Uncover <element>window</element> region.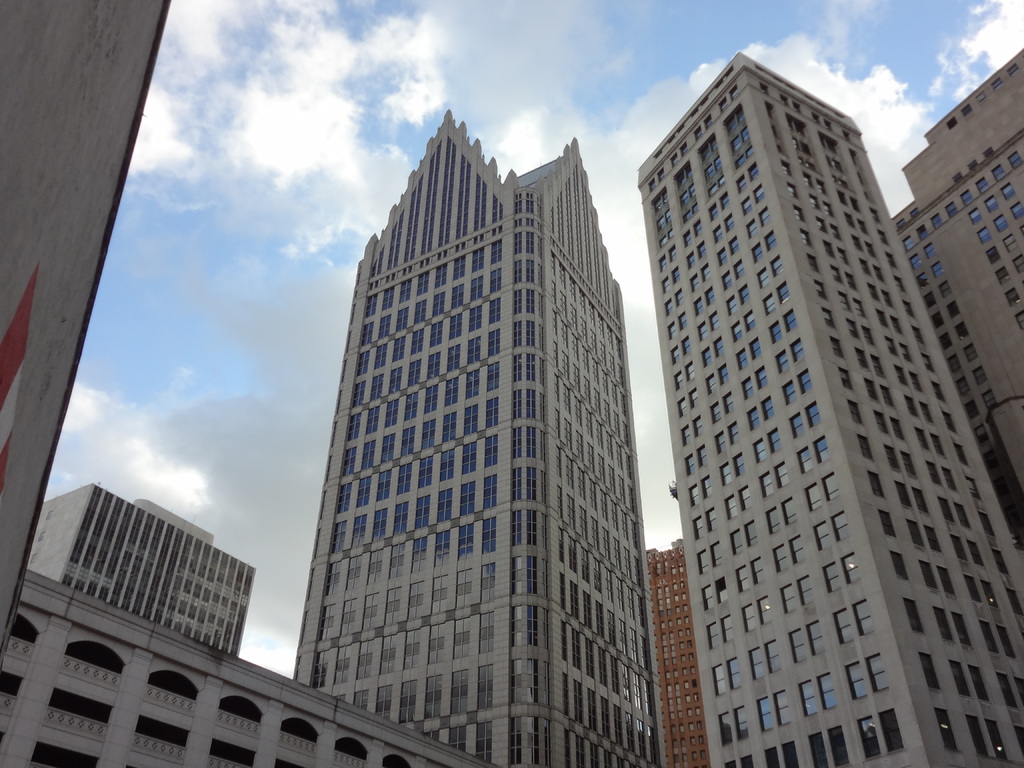
Uncovered: bbox=(742, 198, 752, 214).
